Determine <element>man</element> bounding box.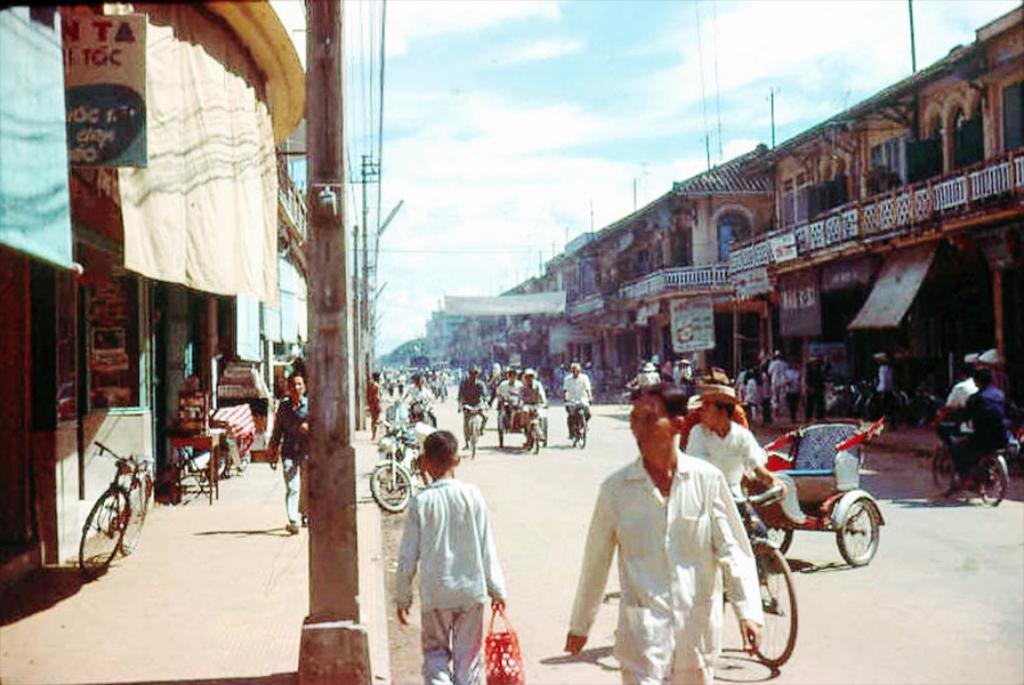
Determined: {"x1": 522, "y1": 368, "x2": 553, "y2": 450}.
